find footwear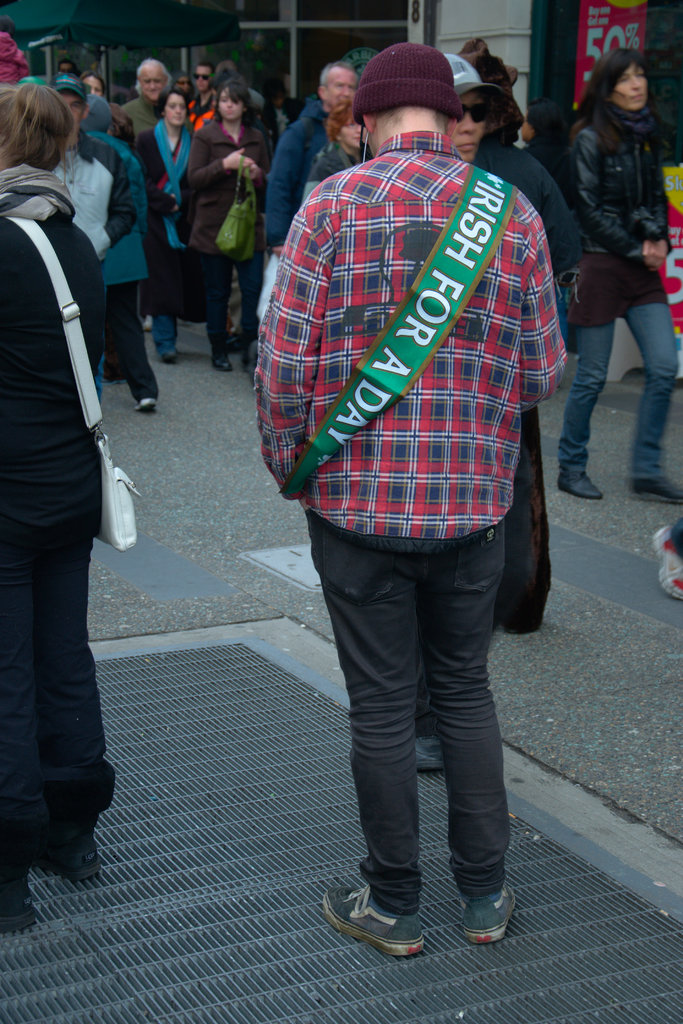
<region>330, 875, 440, 961</region>
